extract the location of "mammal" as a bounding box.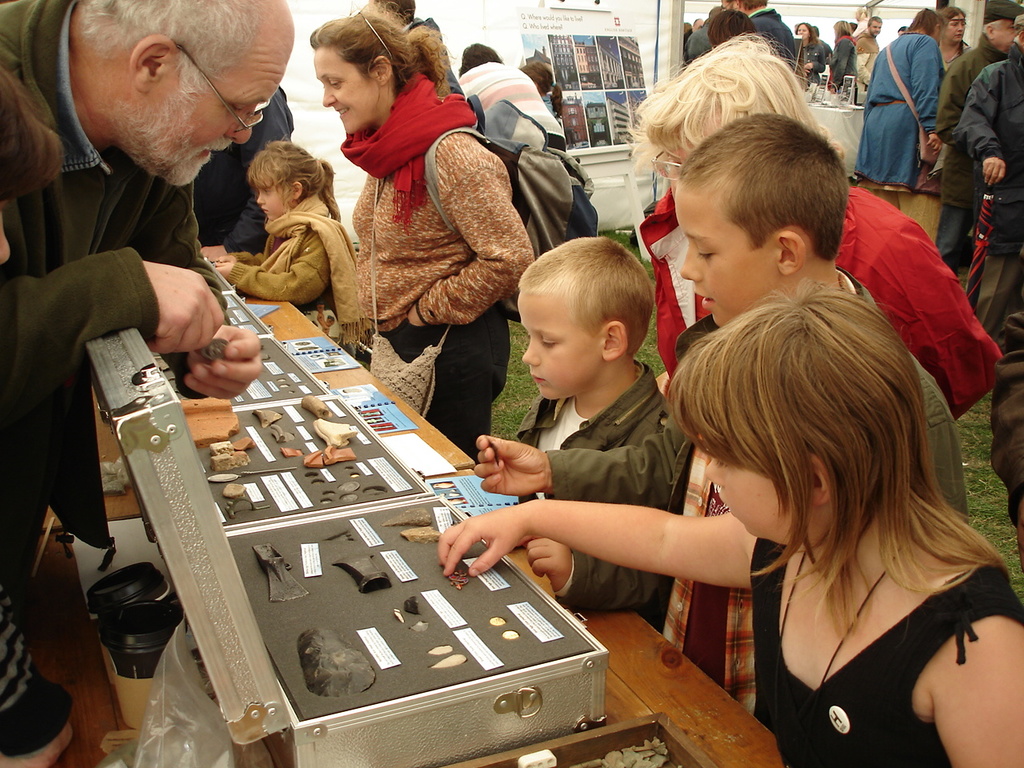
Rect(204, 134, 358, 326).
